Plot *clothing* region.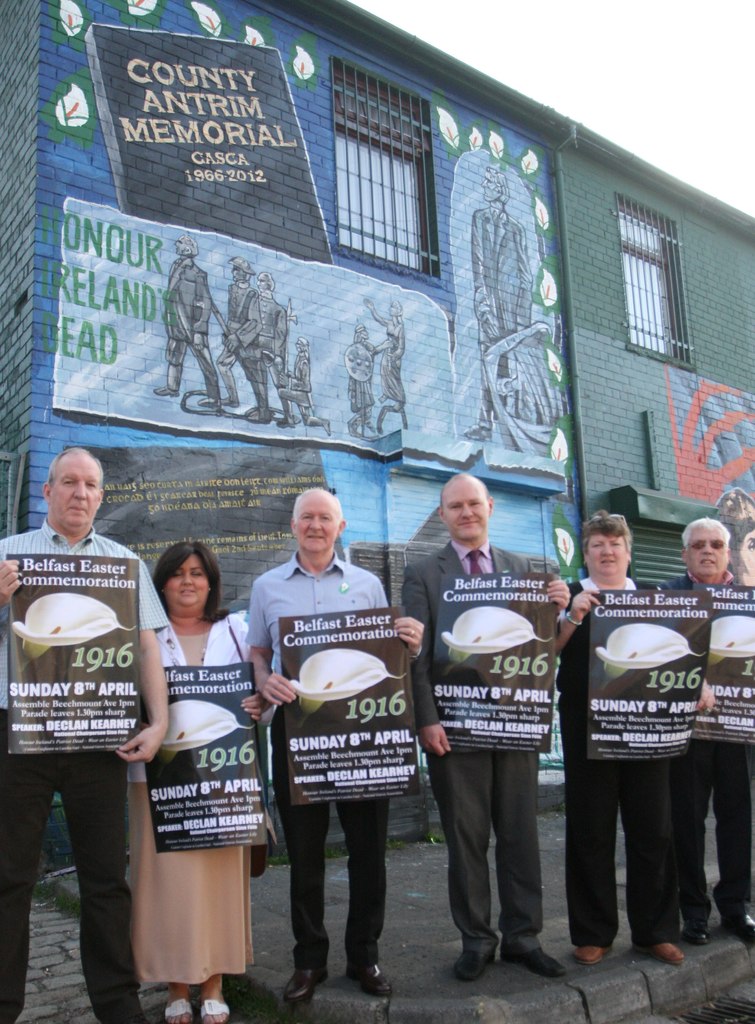
Plotted at <box>379,317,409,406</box>.
